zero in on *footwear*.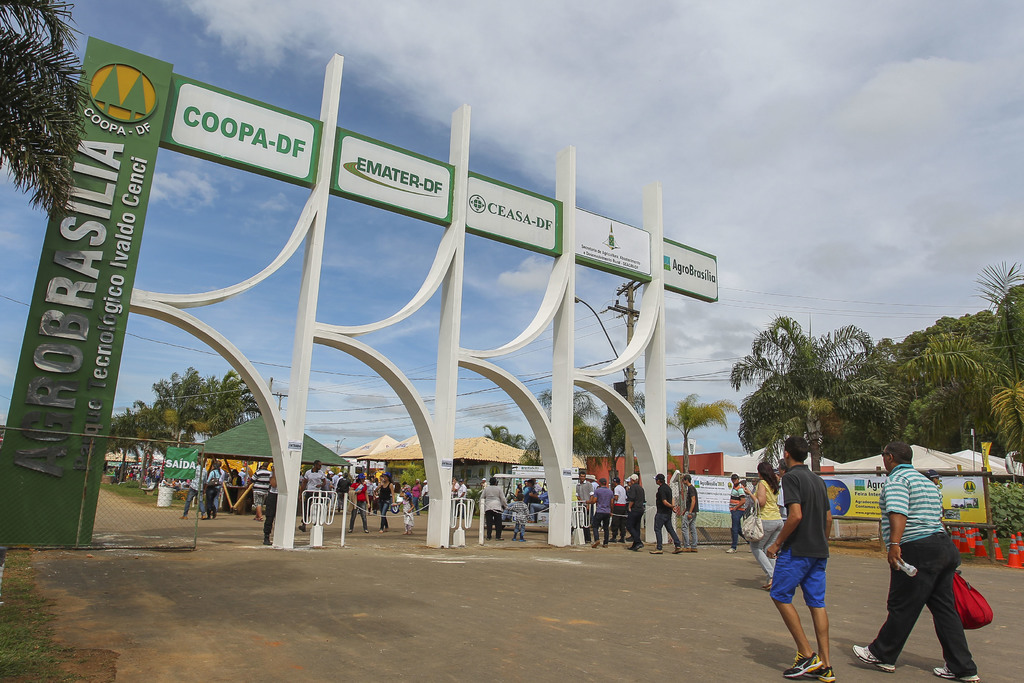
Zeroed in: 671, 549, 680, 554.
